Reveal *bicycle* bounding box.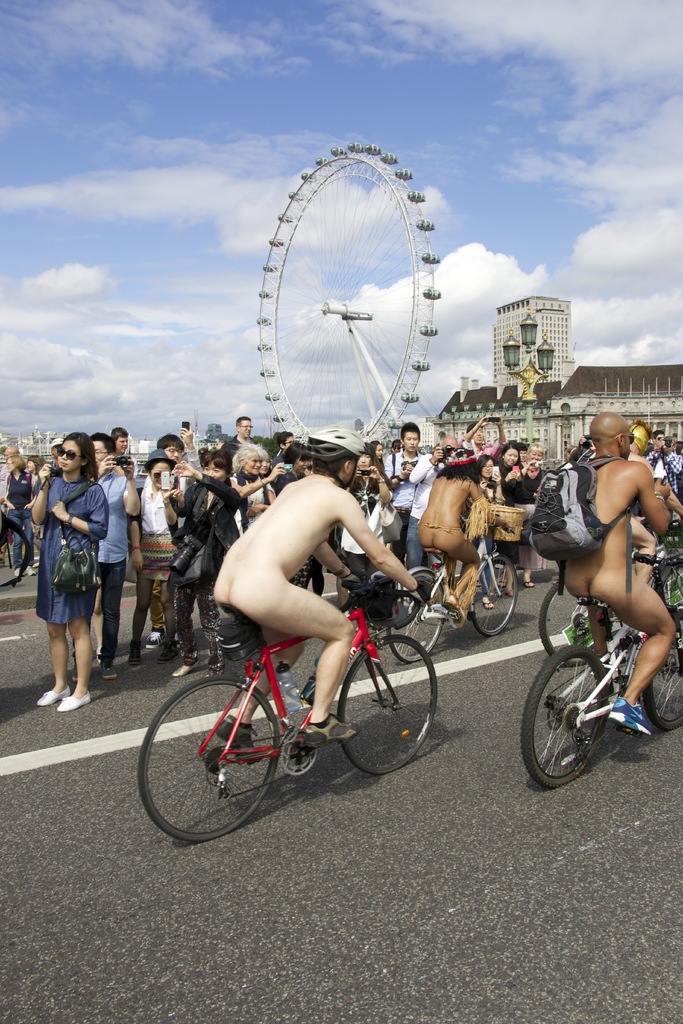
Revealed: {"x1": 541, "y1": 520, "x2": 682, "y2": 667}.
